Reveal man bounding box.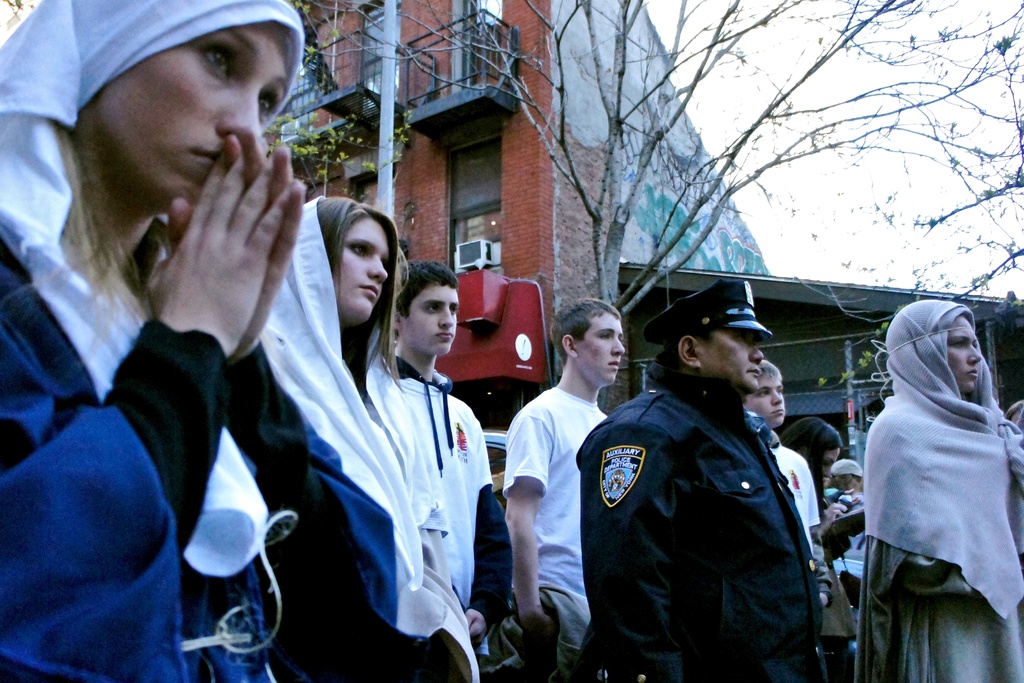
Revealed: pyautogui.locateOnScreen(385, 257, 516, 682).
